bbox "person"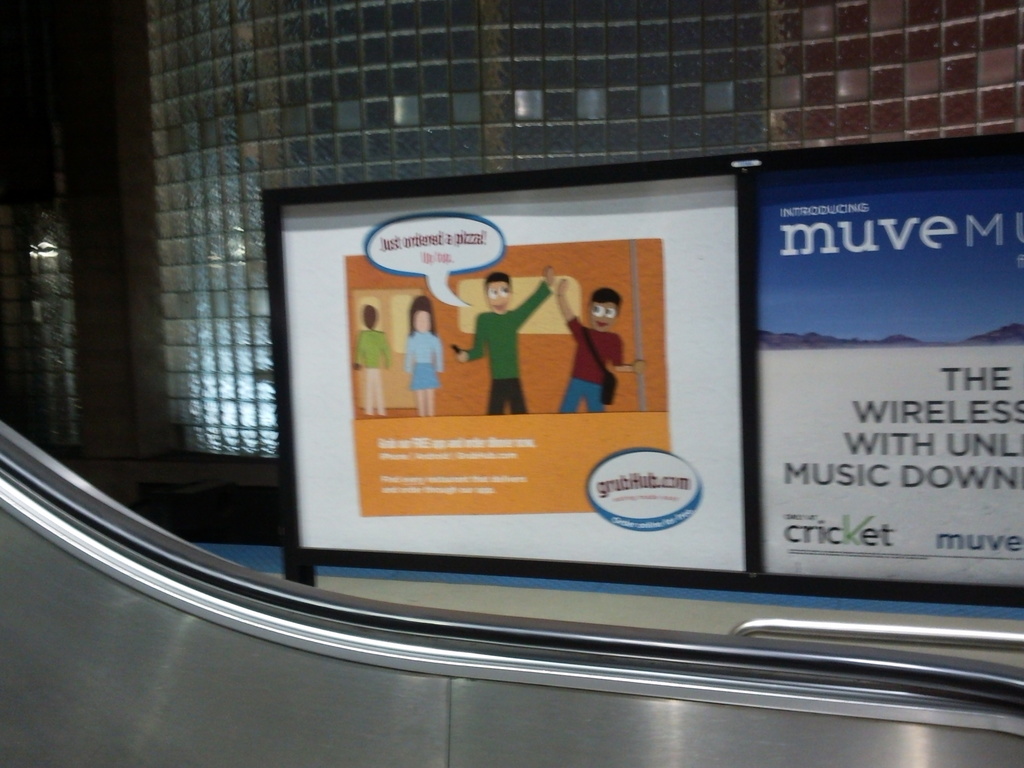
(455, 266, 557, 412)
